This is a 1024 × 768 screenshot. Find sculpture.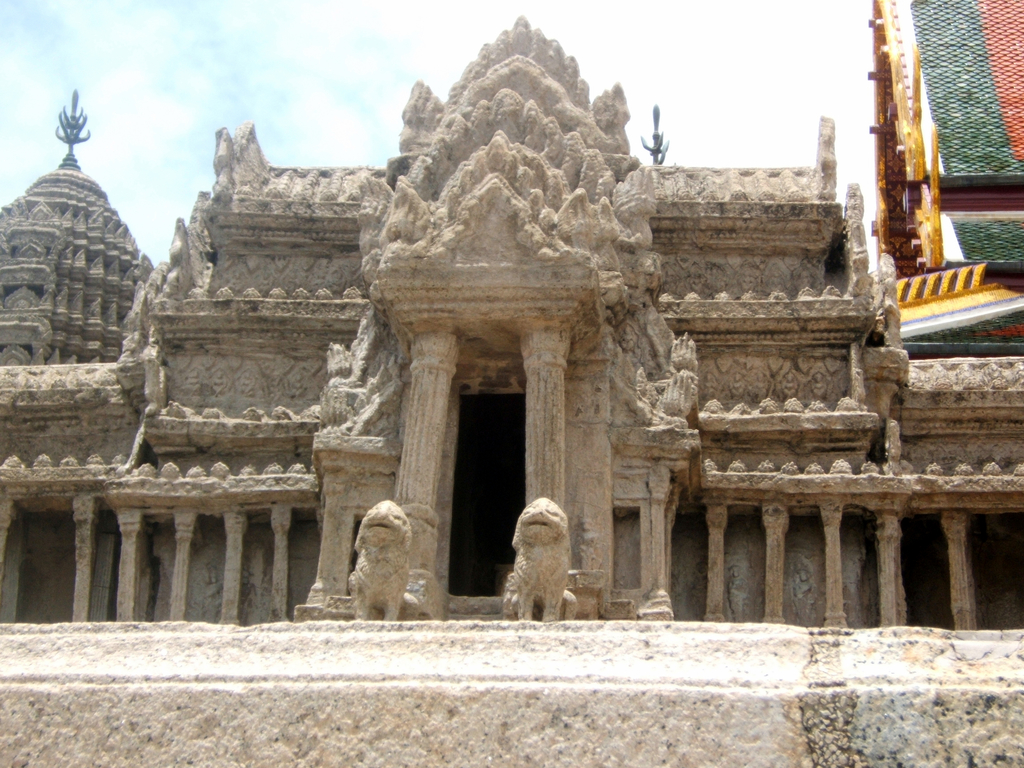
Bounding box: 501:496:578:623.
